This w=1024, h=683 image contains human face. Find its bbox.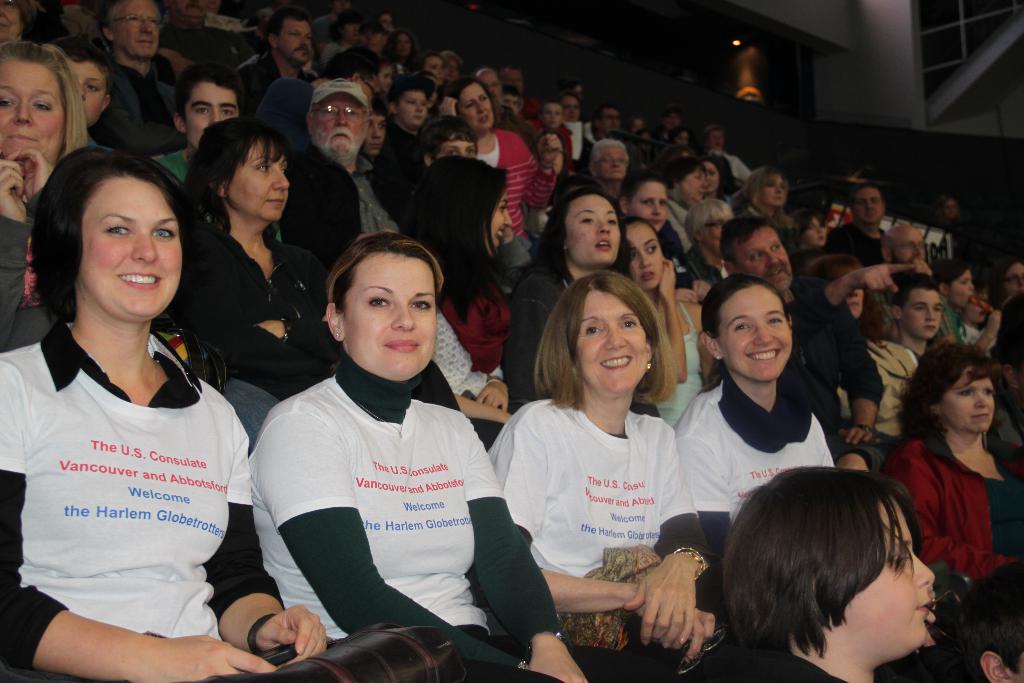
x1=451 y1=81 x2=493 y2=128.
